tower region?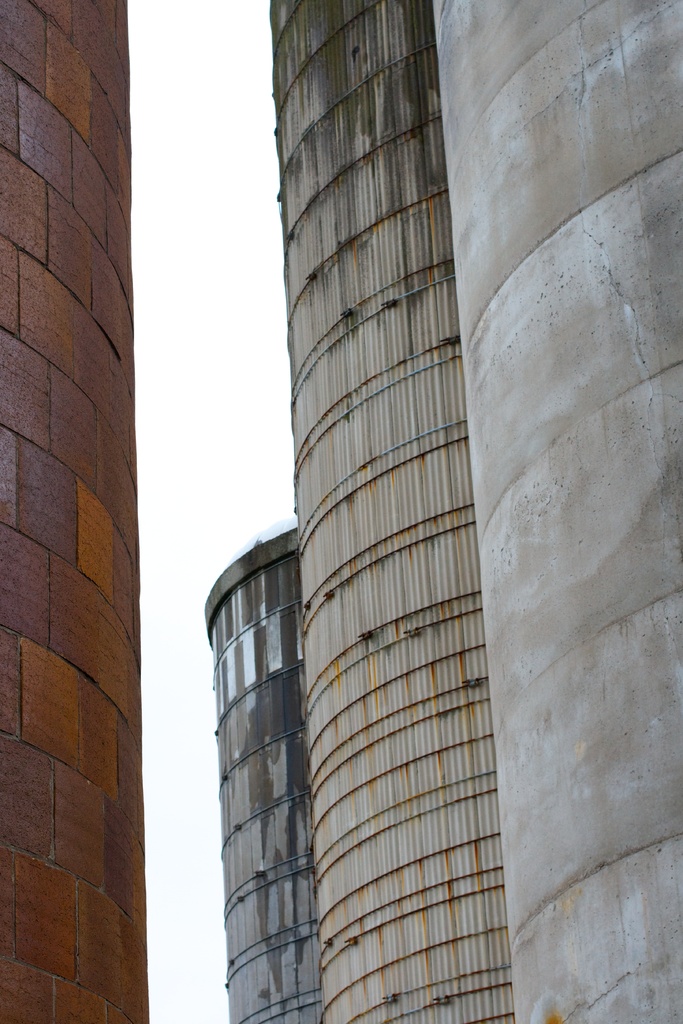
l=0, t=0, r=170, b=1023
